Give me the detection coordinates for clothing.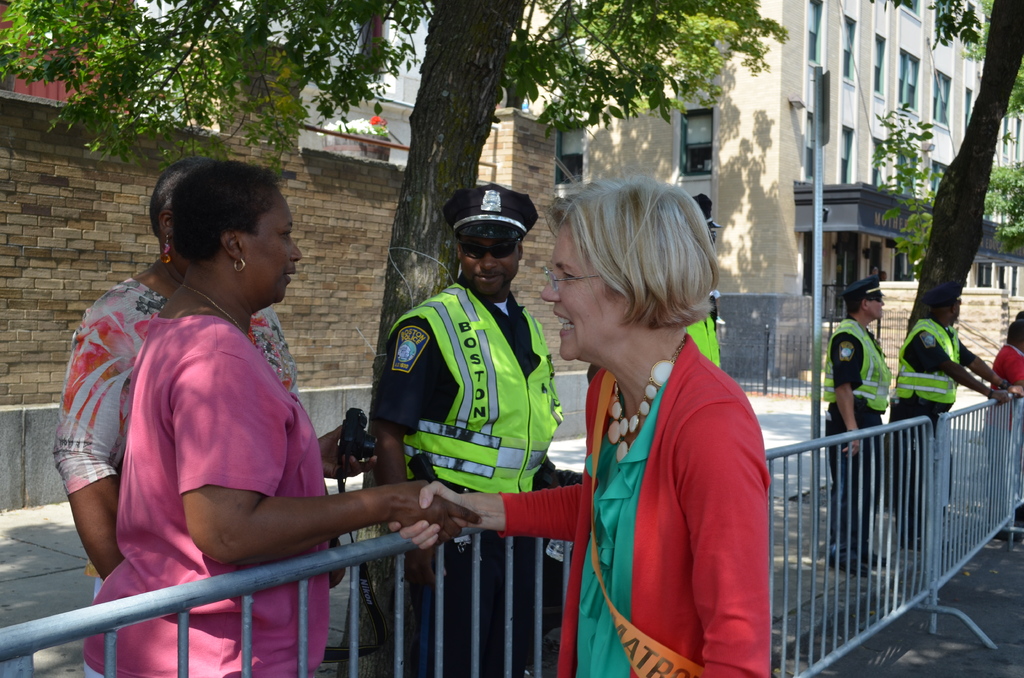
[57, 277, 300, 599].
